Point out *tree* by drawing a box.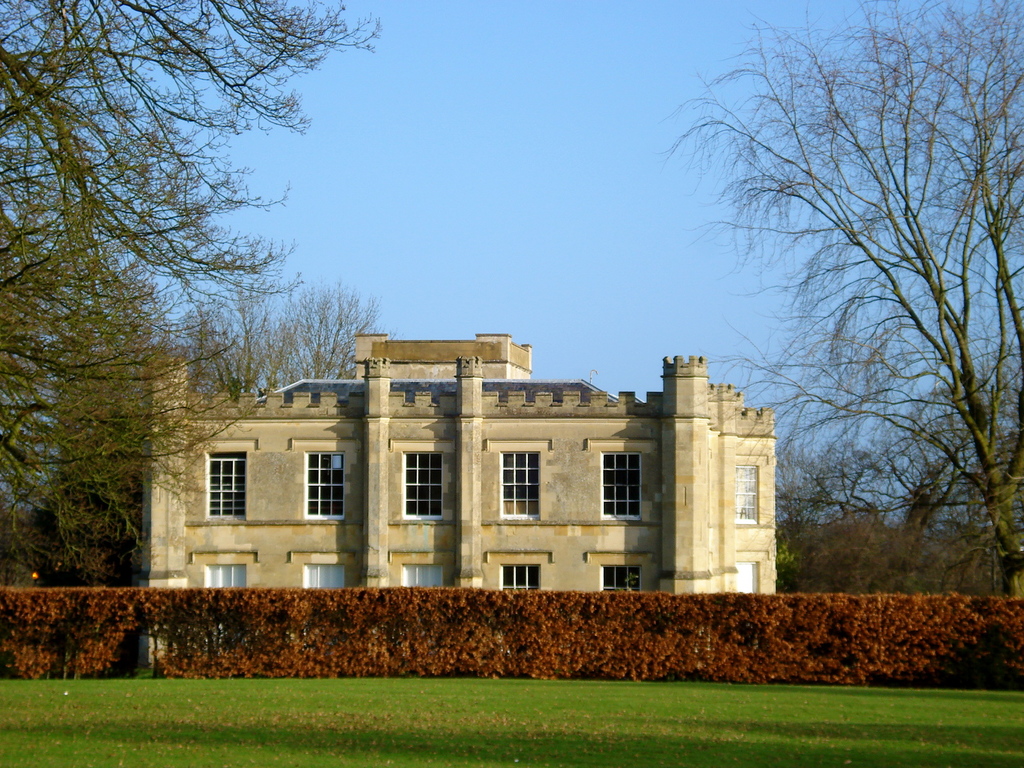
158, 273, 397, 399.
